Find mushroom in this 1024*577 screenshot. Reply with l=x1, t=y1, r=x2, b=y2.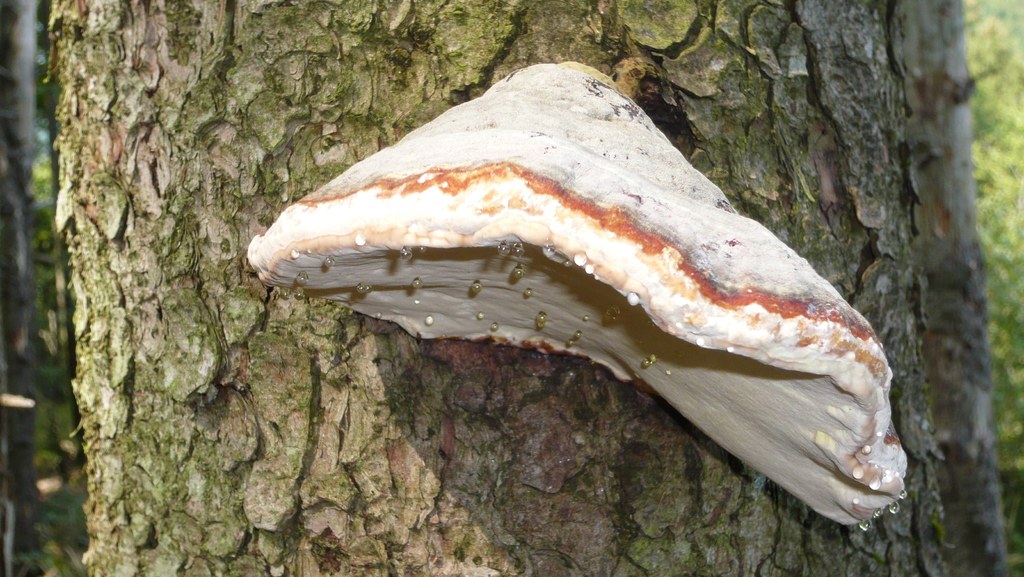
l=245, t=58, r=896, b=540.
